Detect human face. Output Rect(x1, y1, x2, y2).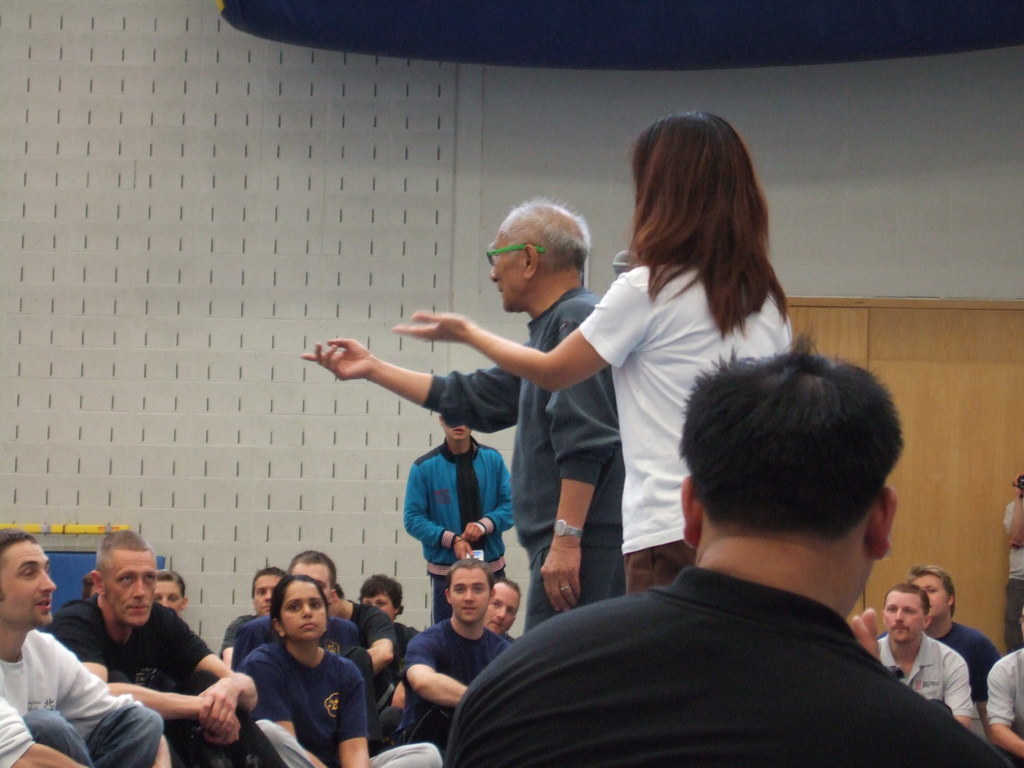
Rect(0, 539, 56, 626).
